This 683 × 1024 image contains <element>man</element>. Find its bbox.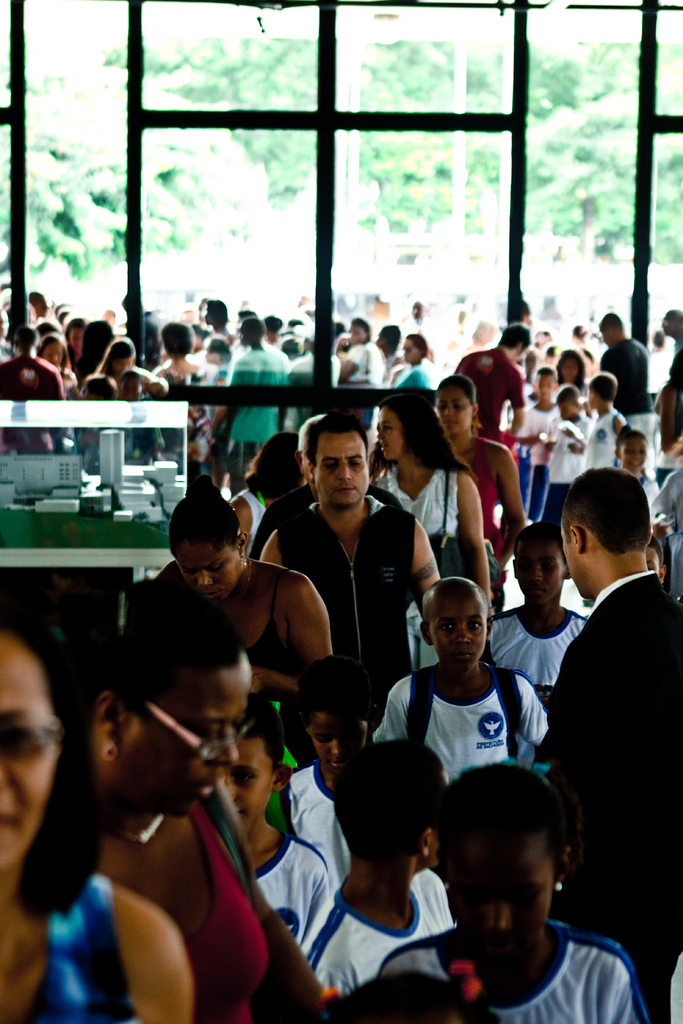
<region>499, 489, 682, 857</region>.
